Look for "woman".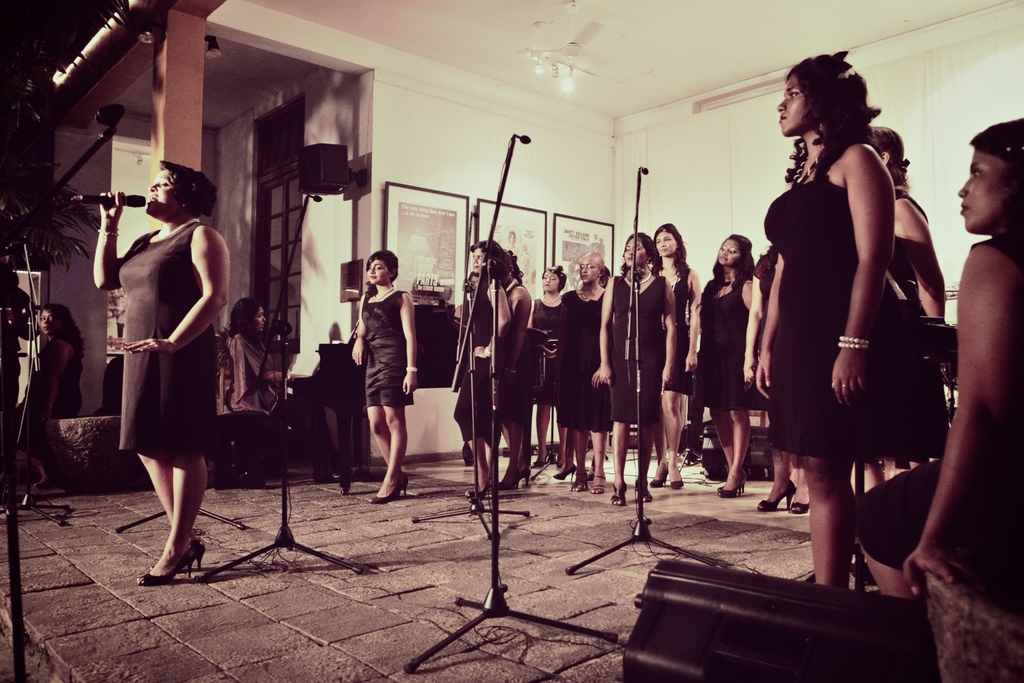
Found: bbox=(522, 259, 566, 470).
